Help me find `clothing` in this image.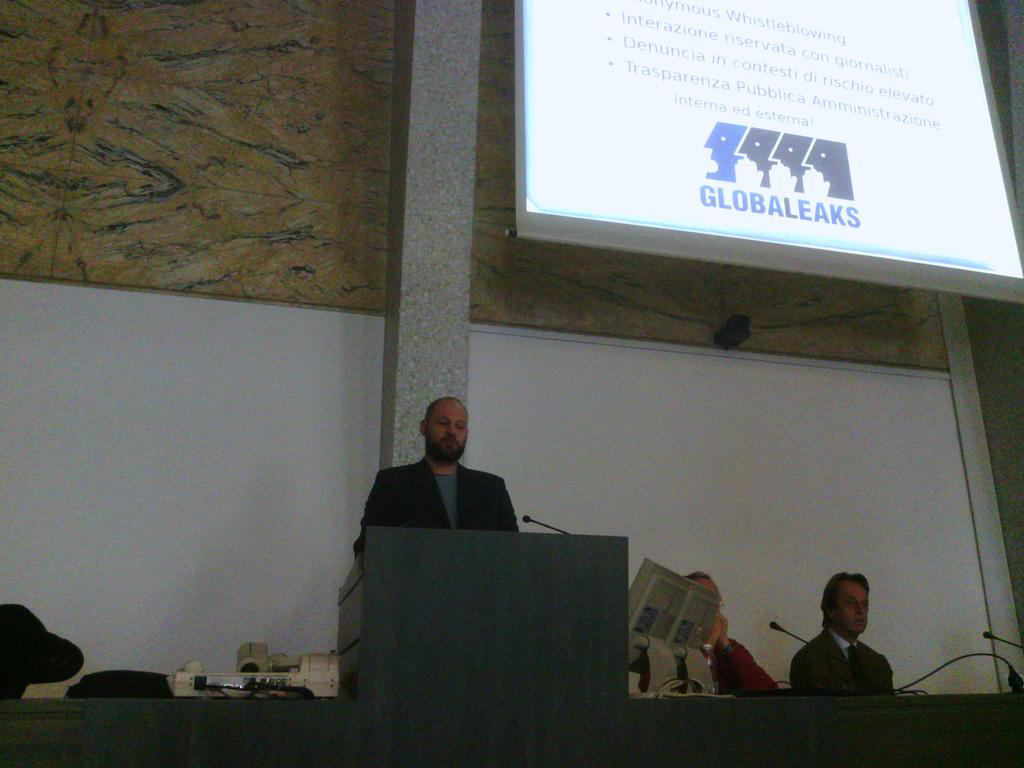
Found it: <box>348,461,518,546</box>.
